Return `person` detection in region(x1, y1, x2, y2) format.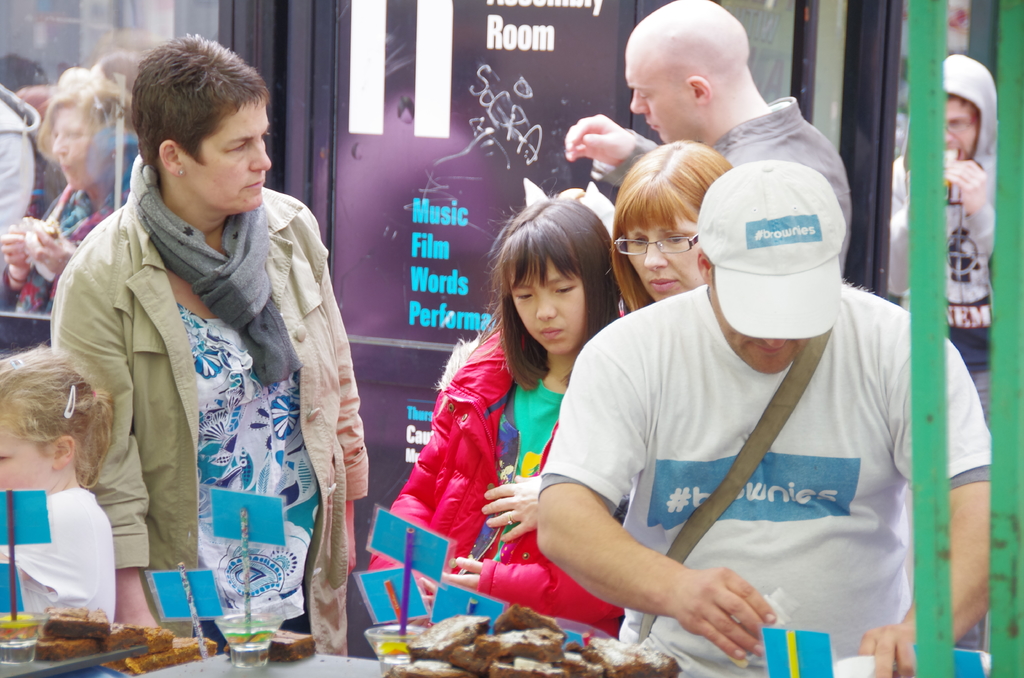
region(0, 341, 106, 646).
